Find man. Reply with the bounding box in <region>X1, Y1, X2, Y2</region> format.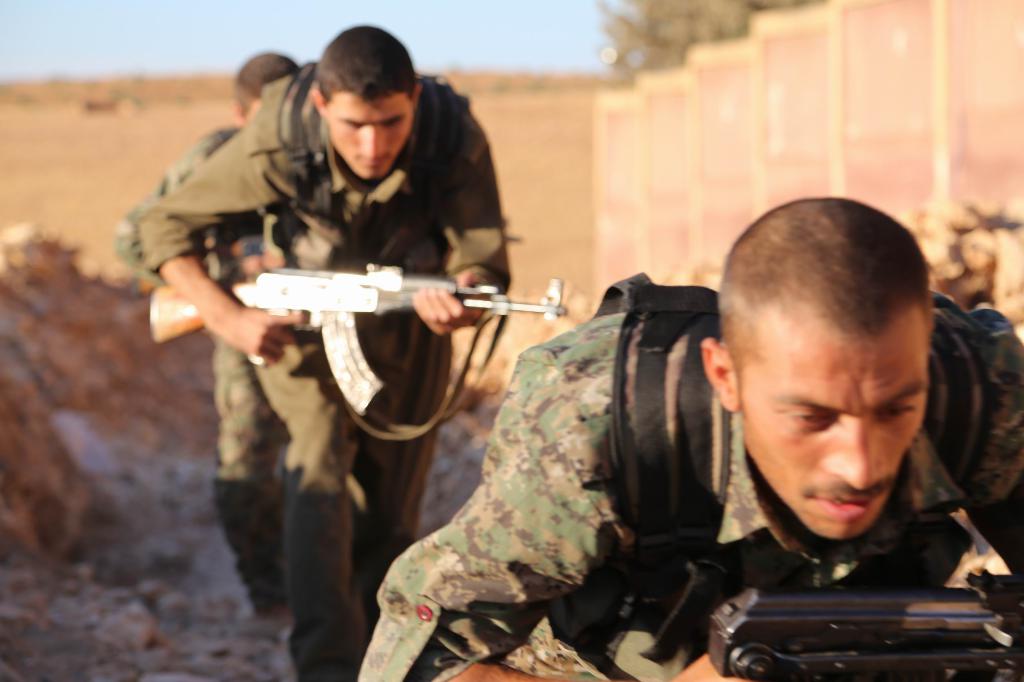
<region>438, 208, 1006, 679</region>.
